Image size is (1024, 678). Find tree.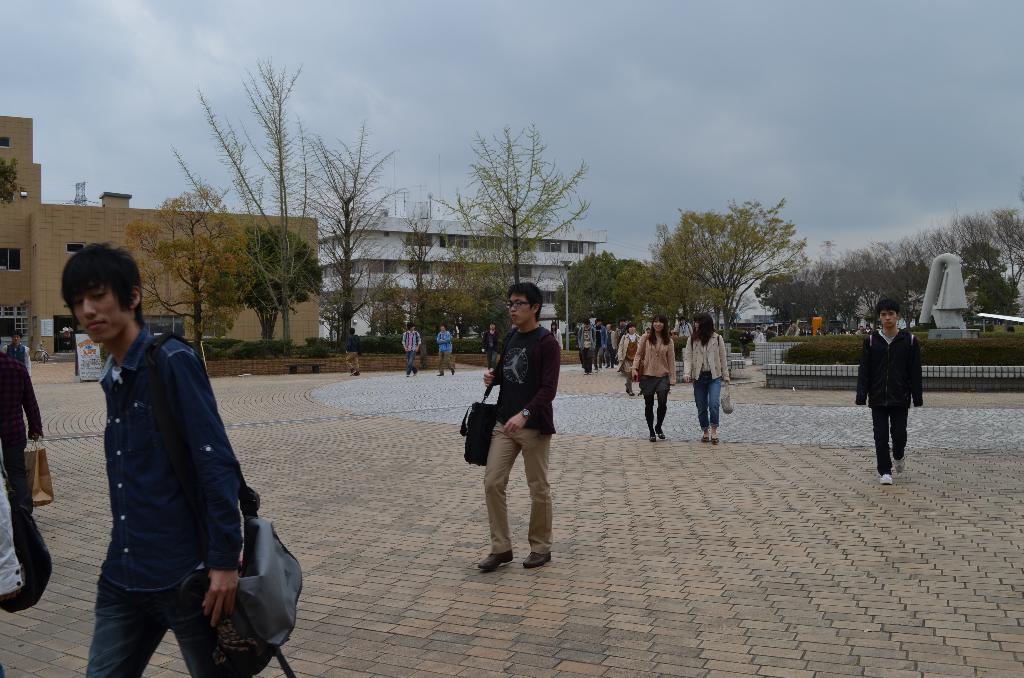
l=220, t=223, r=325, b=343.
